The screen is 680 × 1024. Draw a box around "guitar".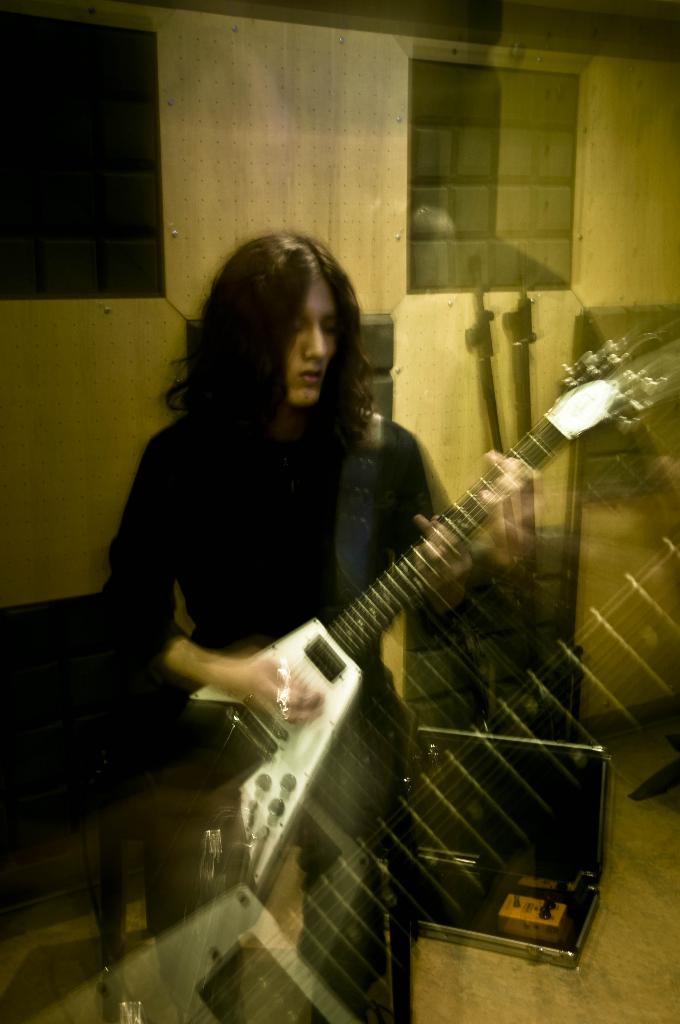
191, 333, 663, 897.
